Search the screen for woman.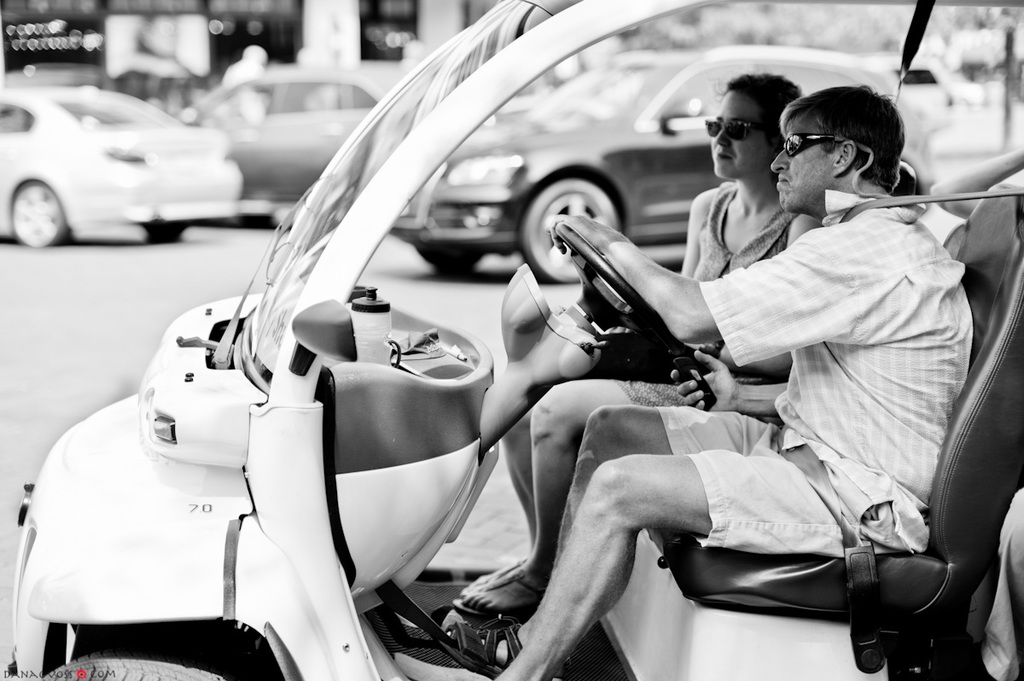
Found at [446, 70, 813, 619].
